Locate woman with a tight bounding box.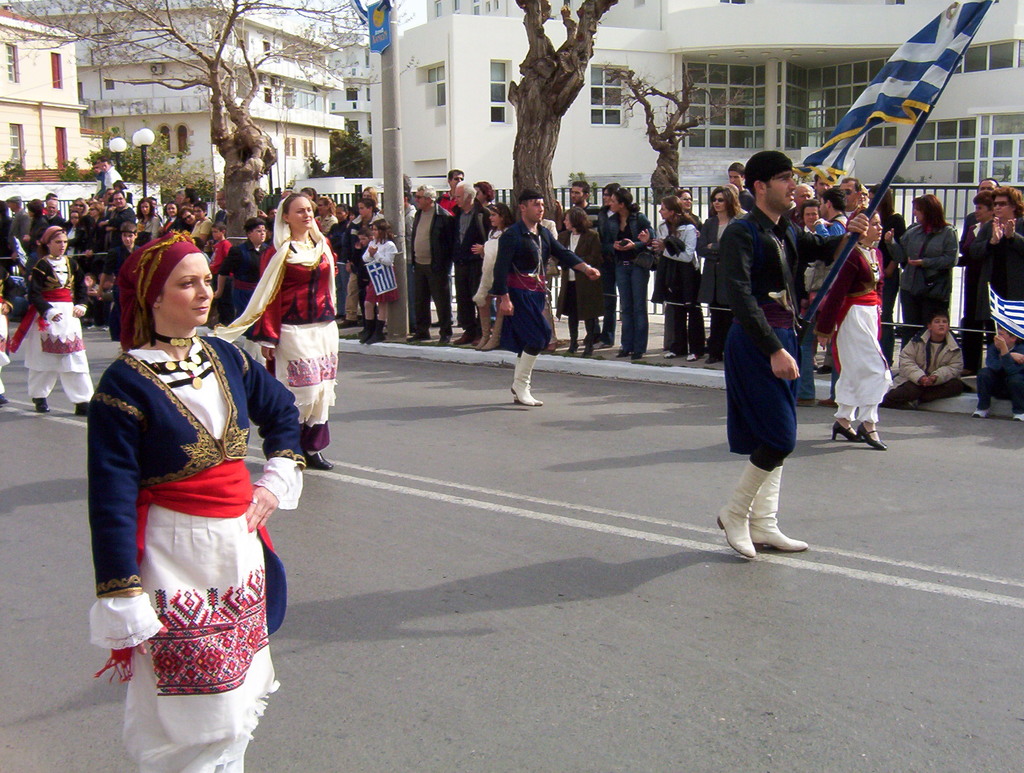
rect(87, 200, 106, 224).
